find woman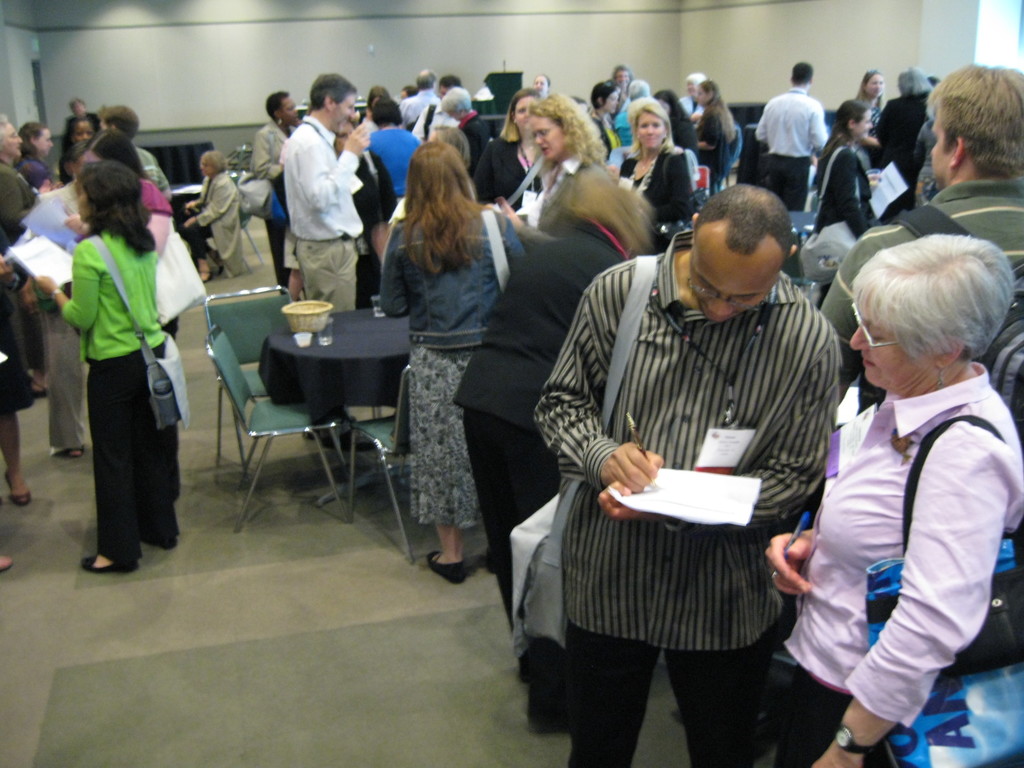
{"left": 68, "top": 114, "right": 97, "bottom": 152}
